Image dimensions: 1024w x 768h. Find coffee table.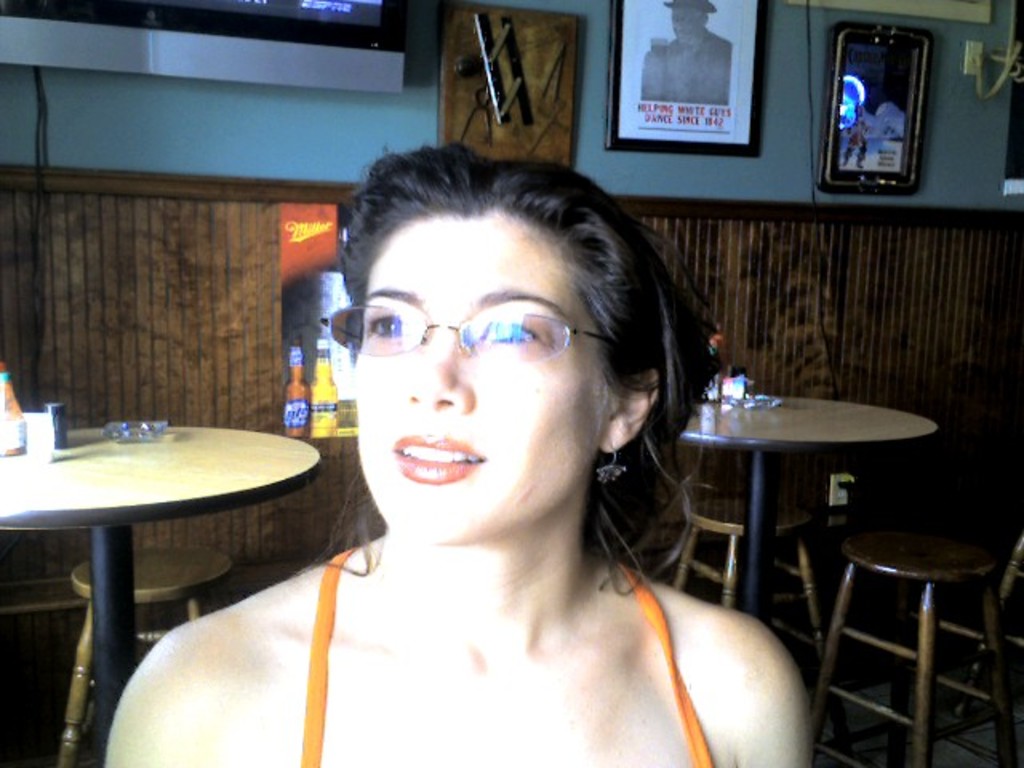
[2,403,342,726].
